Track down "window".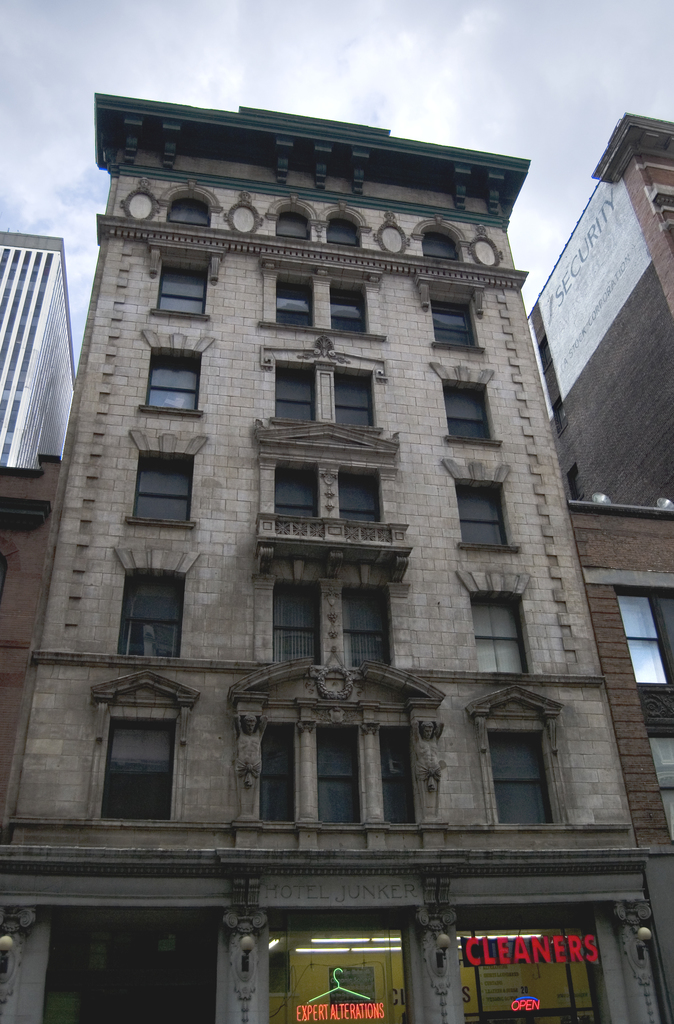
Tracked to <region>333, 280, 368, 335</region>.
